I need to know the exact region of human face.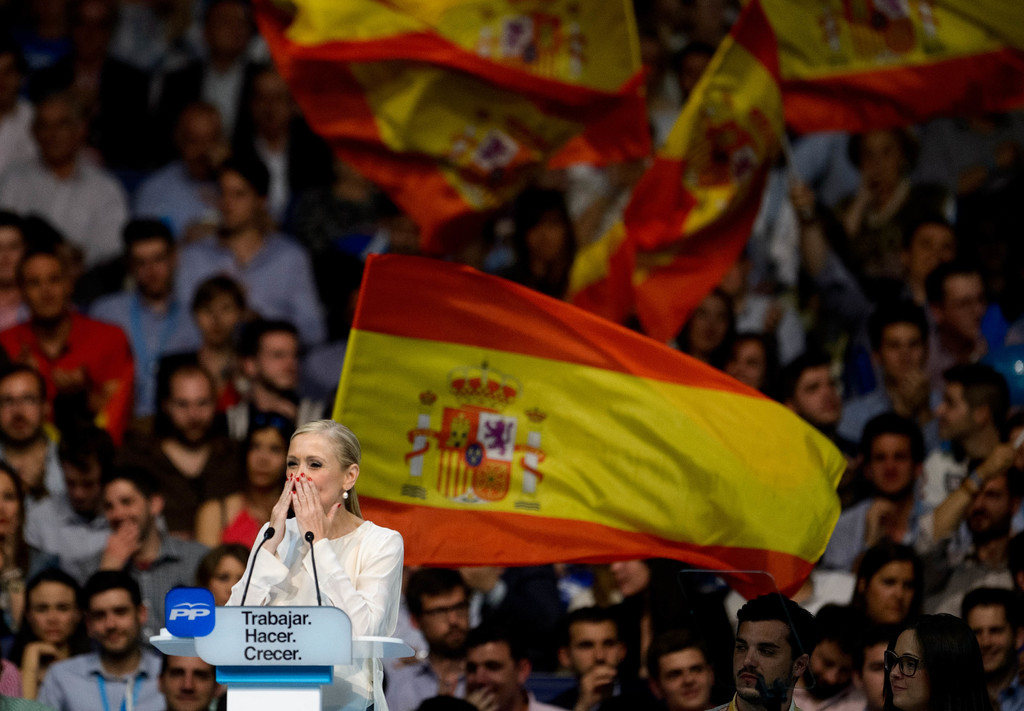
Region: x1=945, y1=279, x2=983, y2=328.
